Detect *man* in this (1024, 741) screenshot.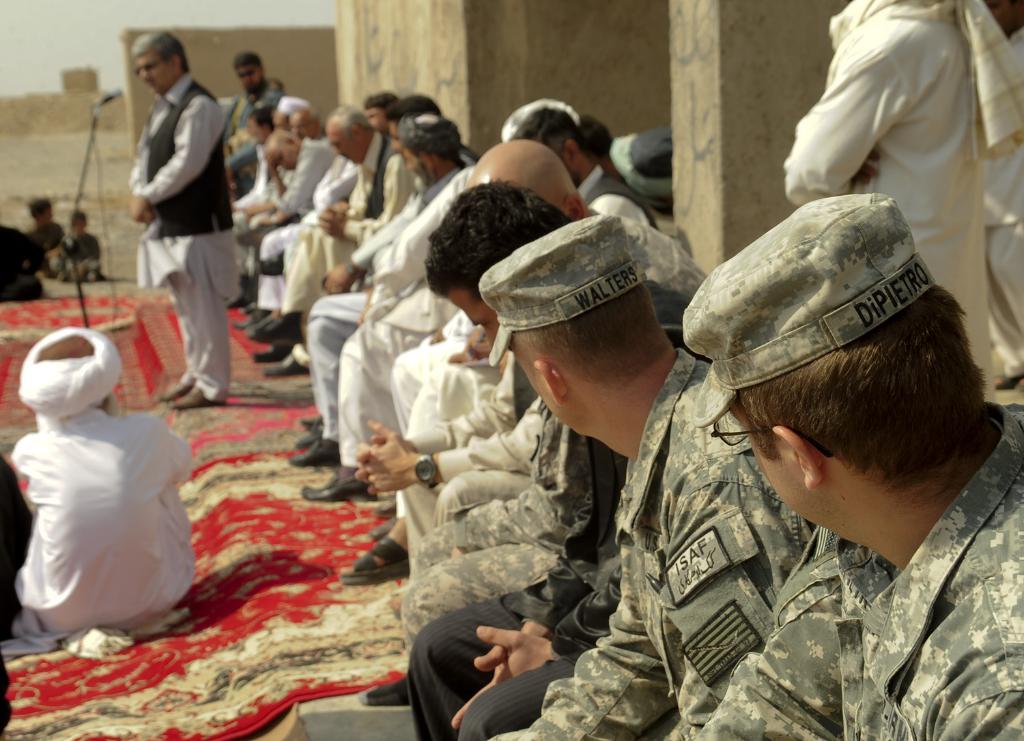
Detection: select_region(220, 98, 290, 261).
